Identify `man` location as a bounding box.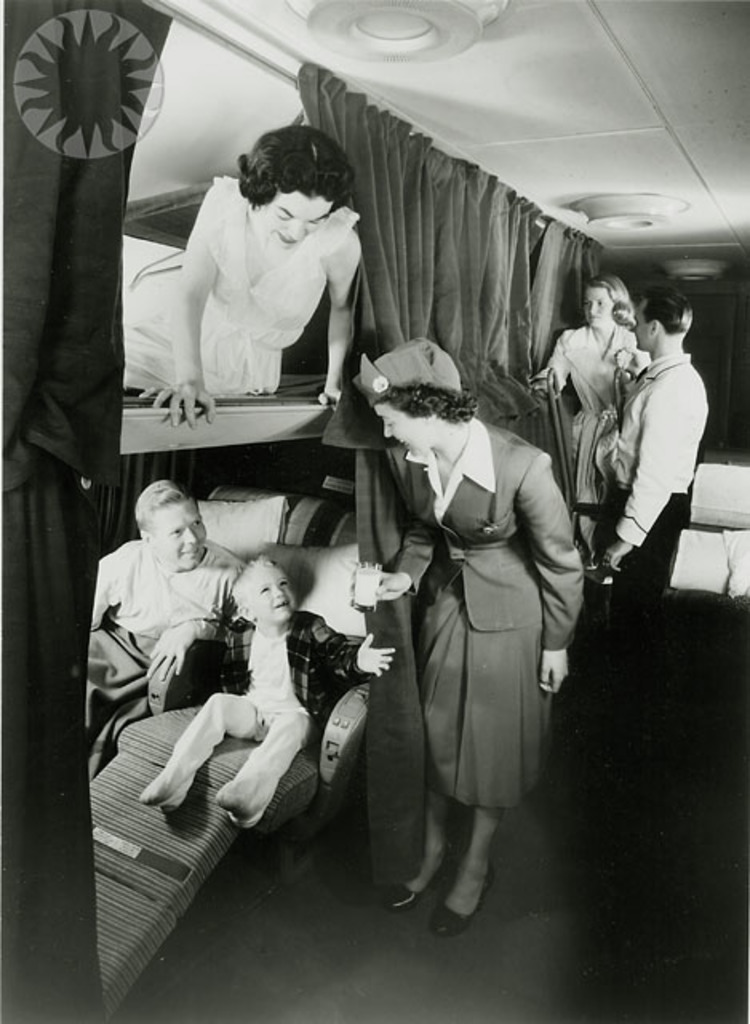
91/474/249/683.
